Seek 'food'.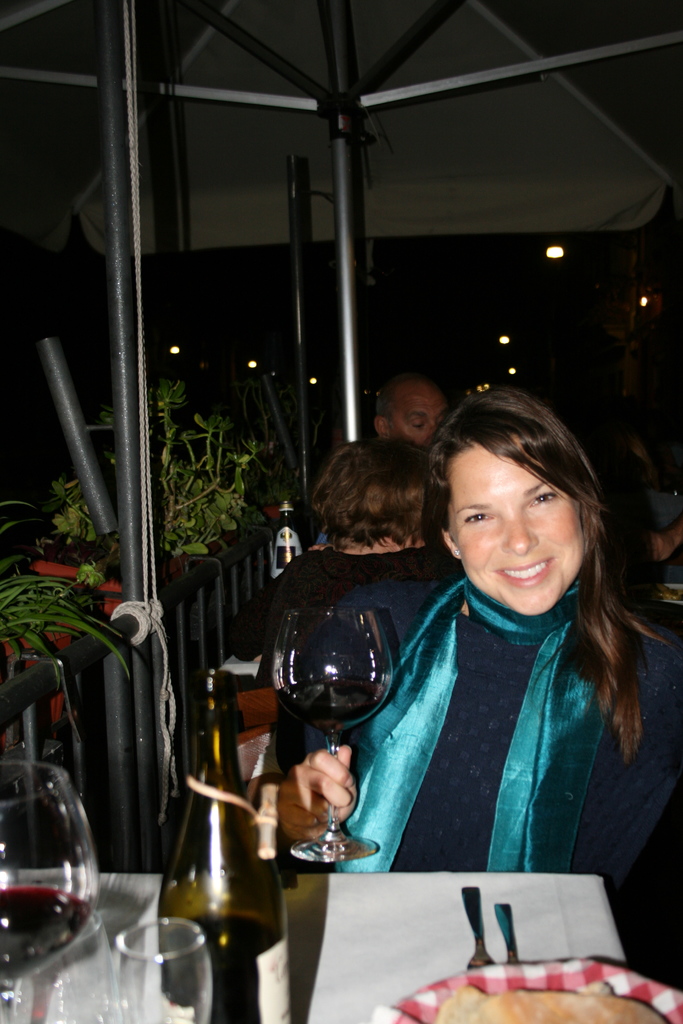
[left=438, top=983, right=673, bottom=1023].
